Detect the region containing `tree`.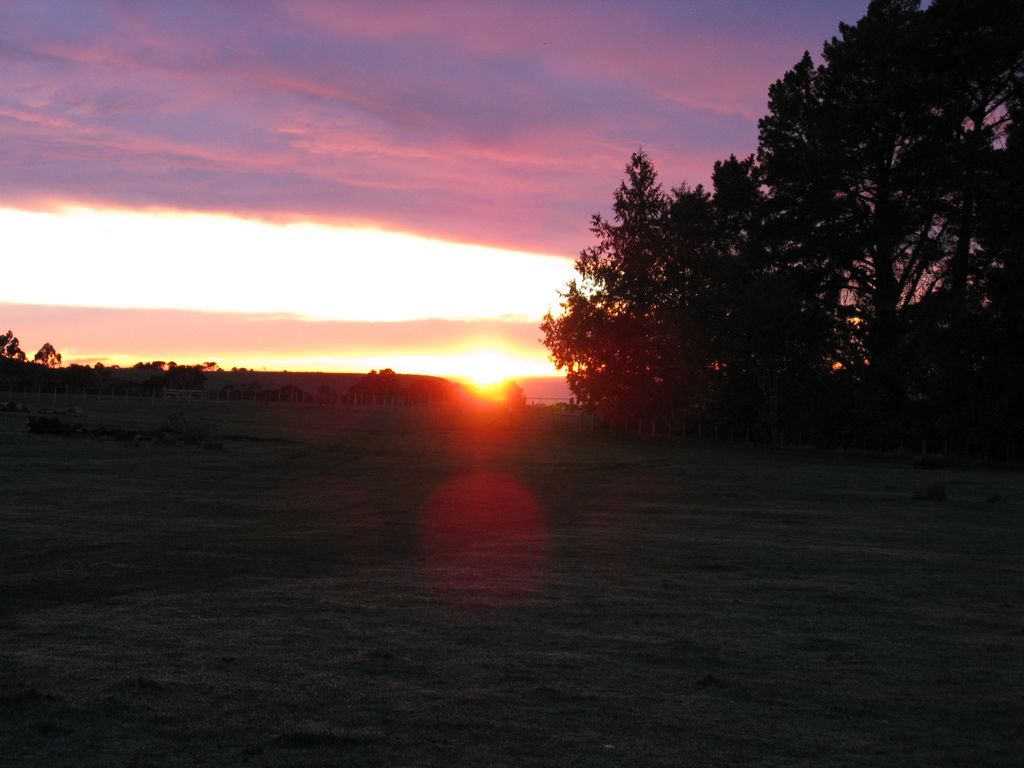
687, 0, 1023, 454.
